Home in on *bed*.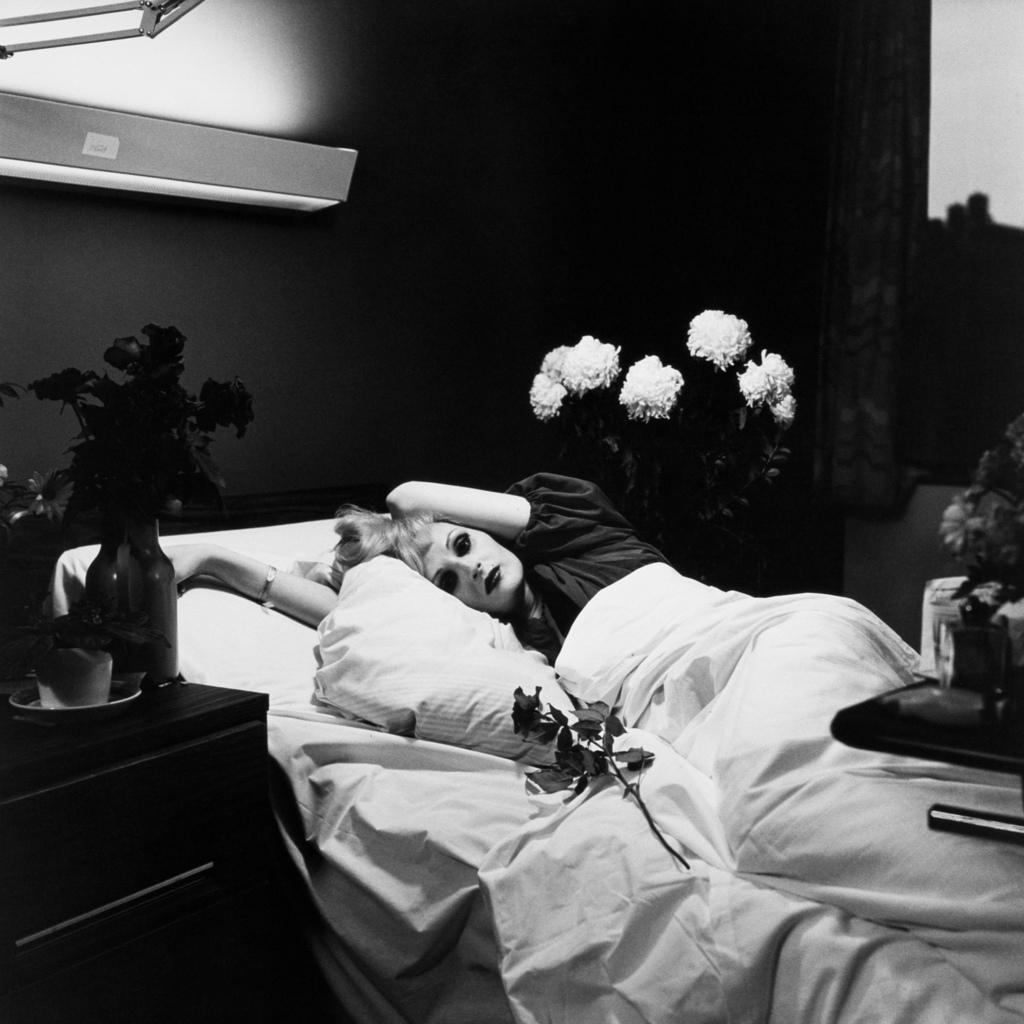
Homed in at Rect(48, 375, 1022, 1023).
